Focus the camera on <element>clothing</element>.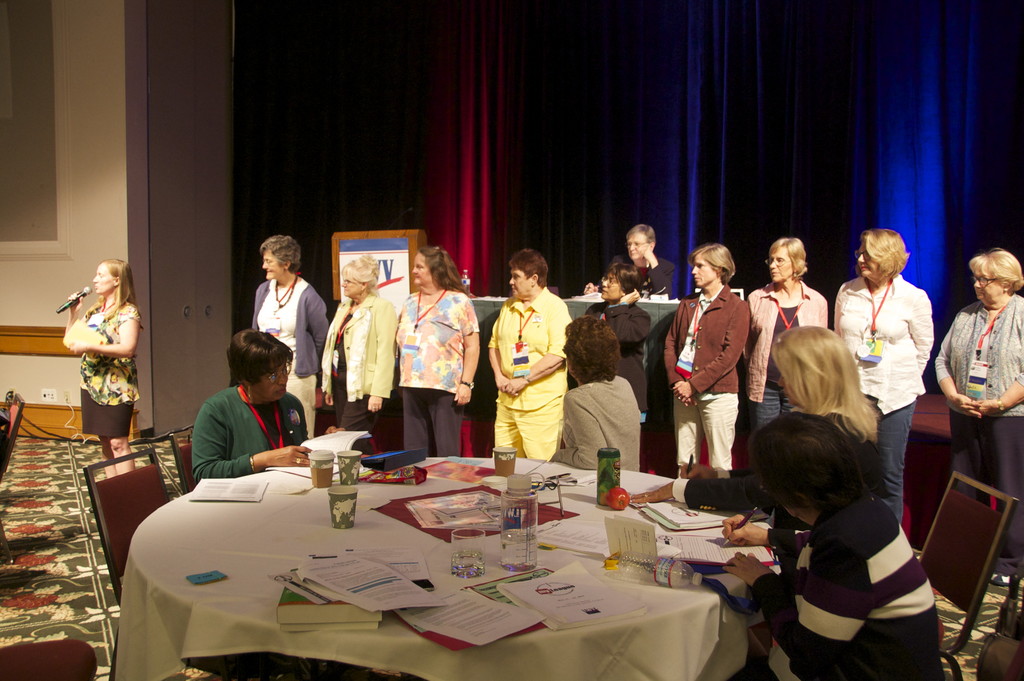
Focus region: pyautogui.locateOnScreen(75, 299, 140, 452).
